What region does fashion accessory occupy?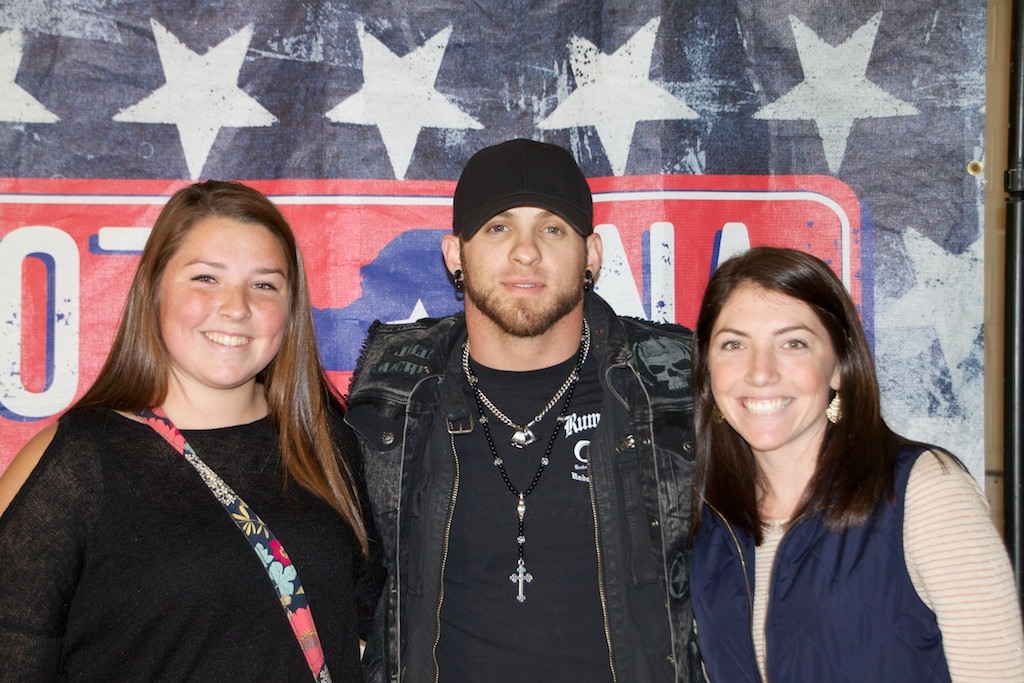
left=462, top=321, right=587, bottom=604.
